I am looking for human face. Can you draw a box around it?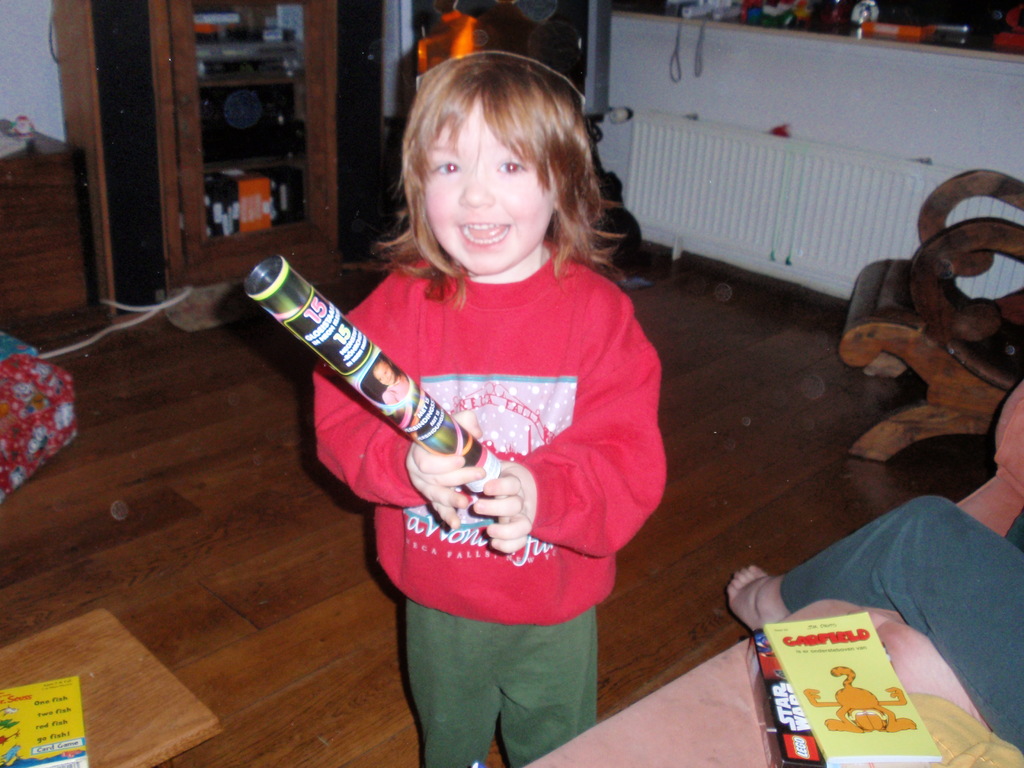
Sure, the bounding box is <bbox>424, 94, 547, 275</bbox>.
